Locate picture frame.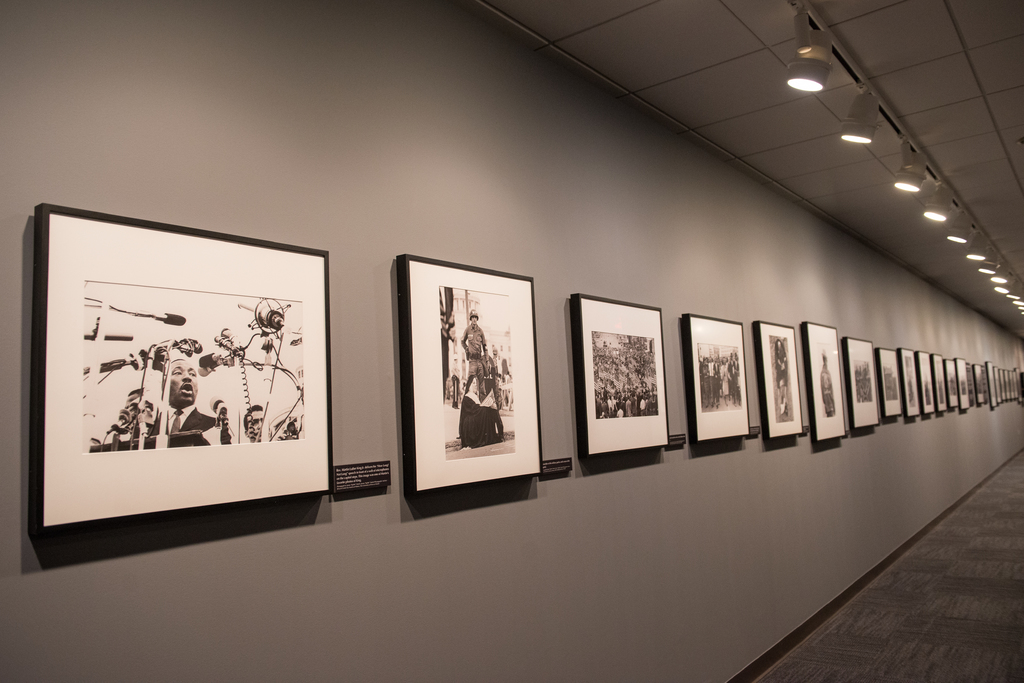
Bounding box: locate(931, 355, 950, 413).
